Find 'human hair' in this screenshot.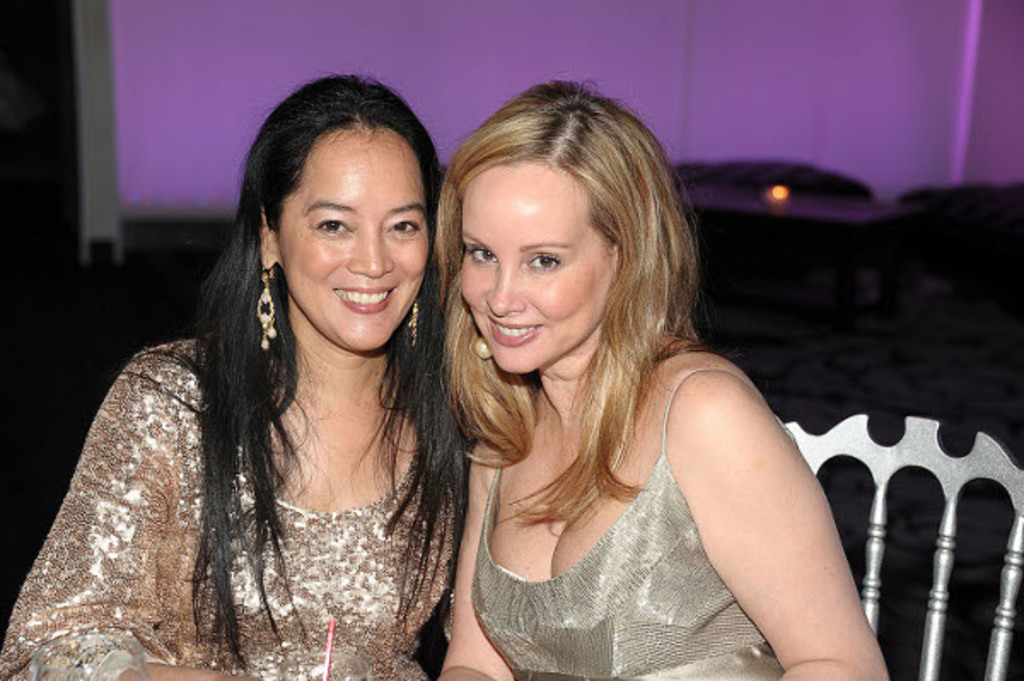
The bounding box for 'human hair' is detection(191, 67, 474, 671).
